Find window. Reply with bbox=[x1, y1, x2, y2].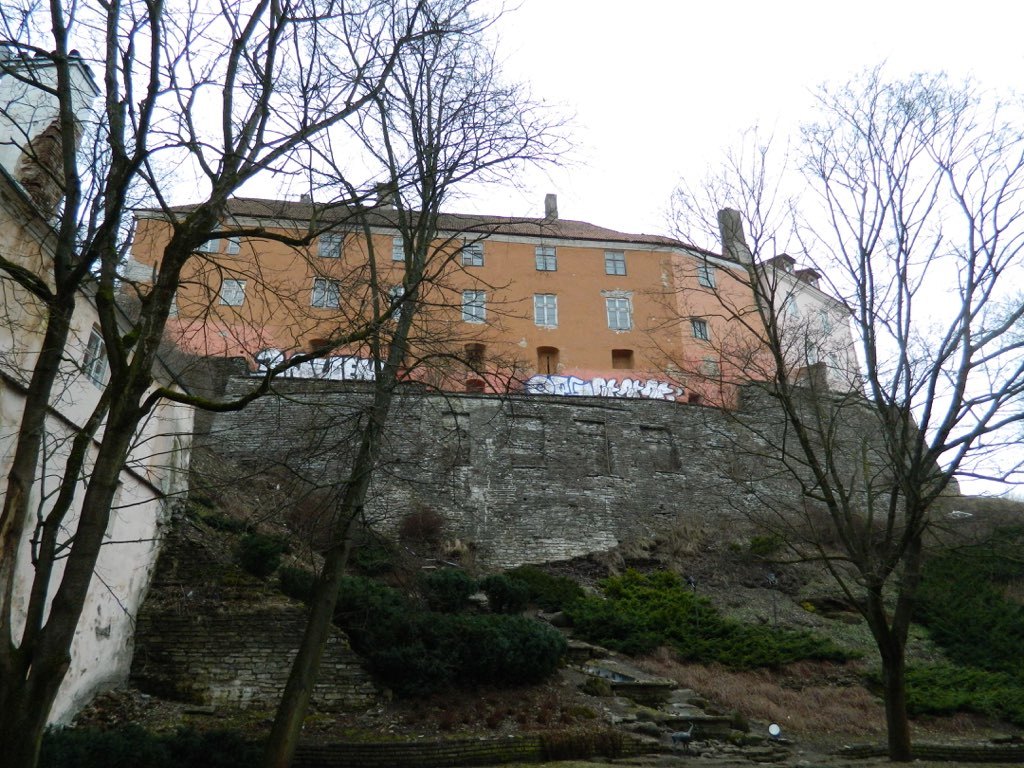
bbox=[530, 291, 551, 322].
